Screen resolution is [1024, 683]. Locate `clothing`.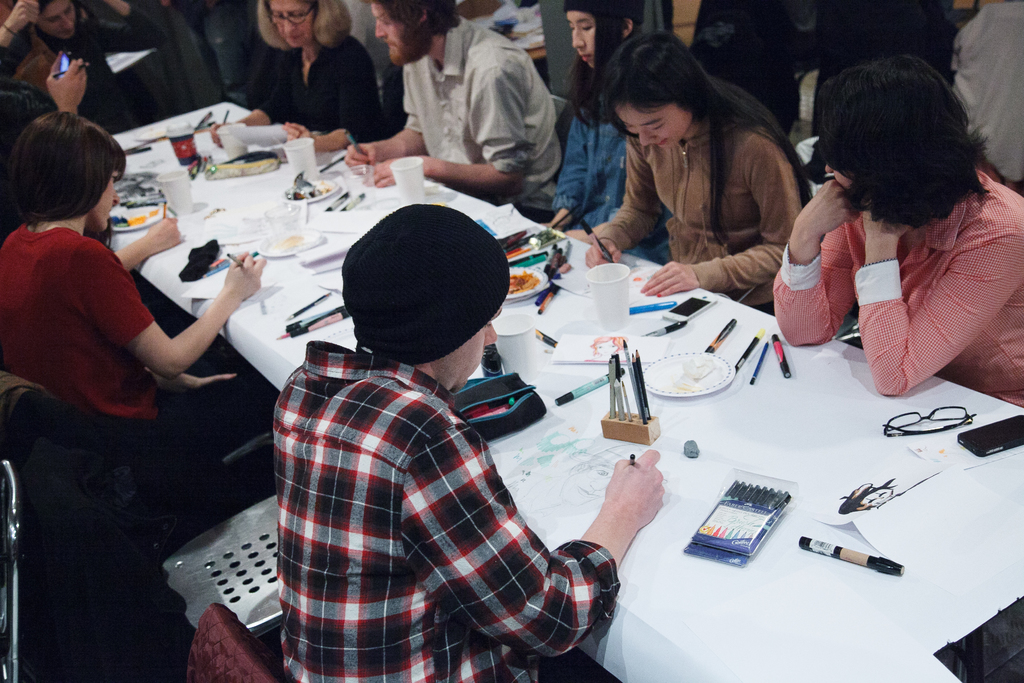
[left=260, top=32, right=379, bottom=137].
